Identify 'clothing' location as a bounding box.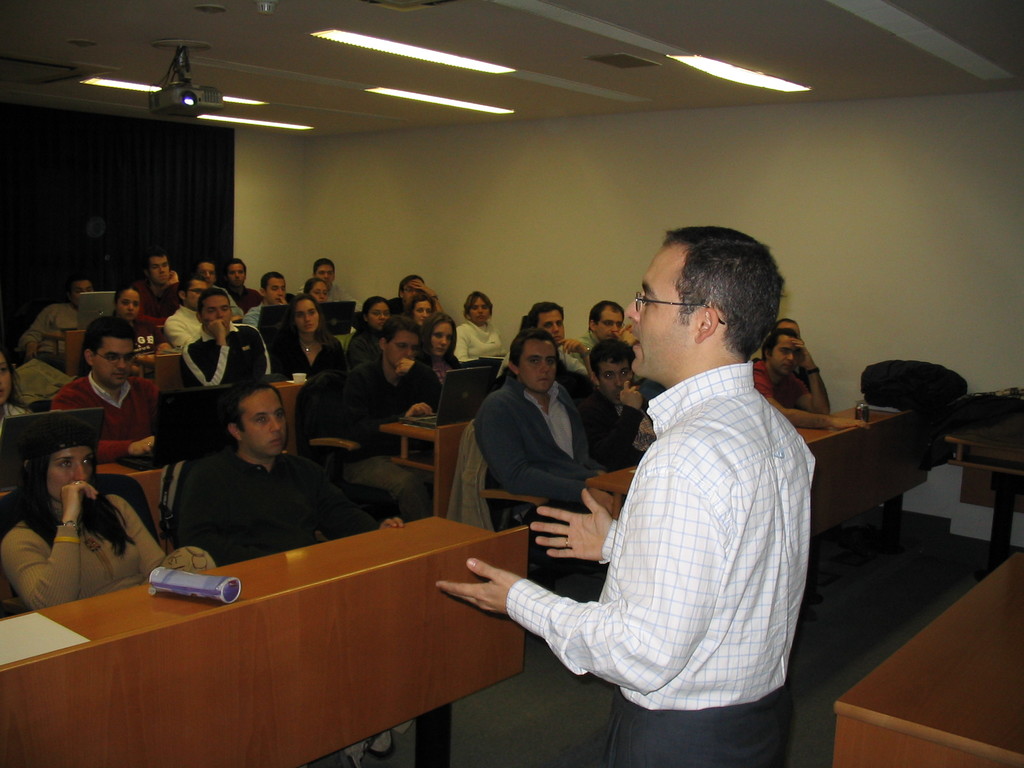
left=50, top=368, right=166, bottom=466.
